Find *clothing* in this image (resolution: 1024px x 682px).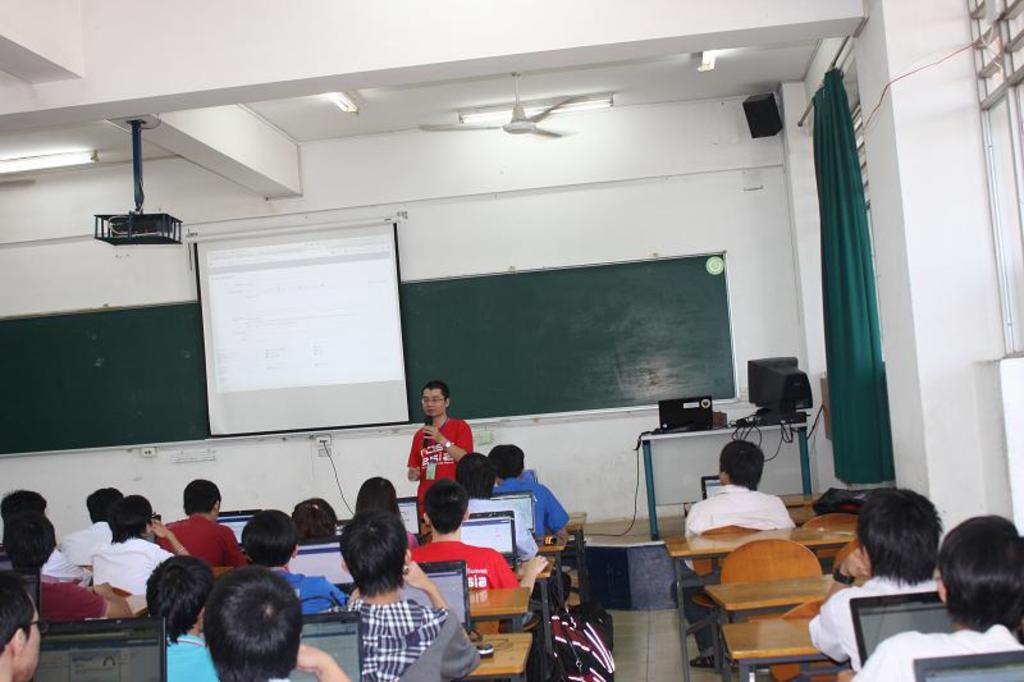
467:466:570:534.
